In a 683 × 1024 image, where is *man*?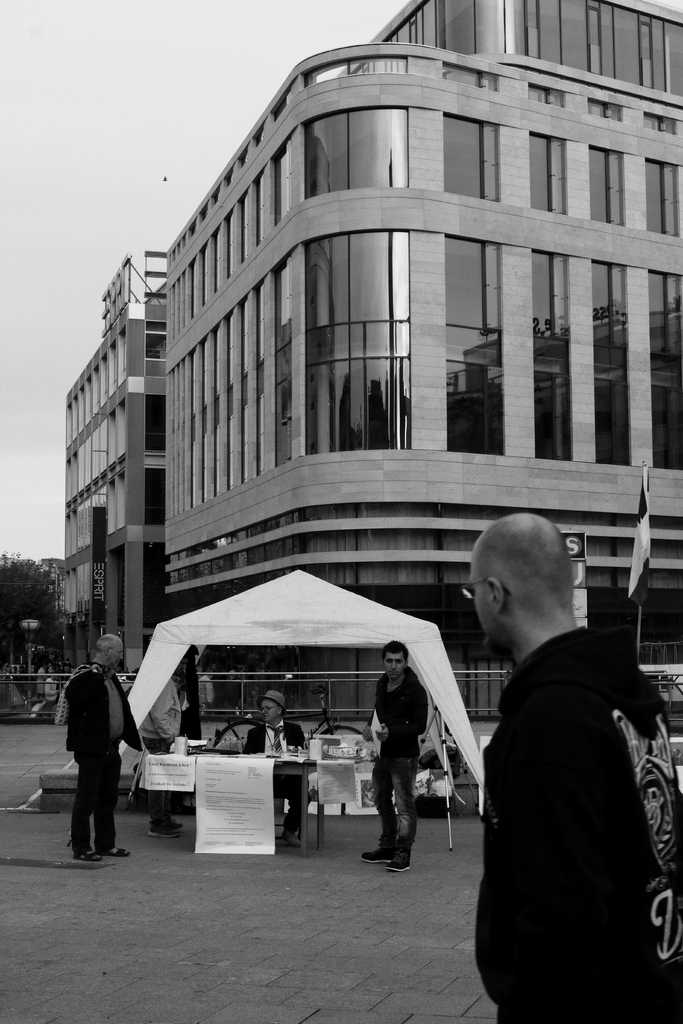
(x1=64, y1=634, x2=140, y2=860).
